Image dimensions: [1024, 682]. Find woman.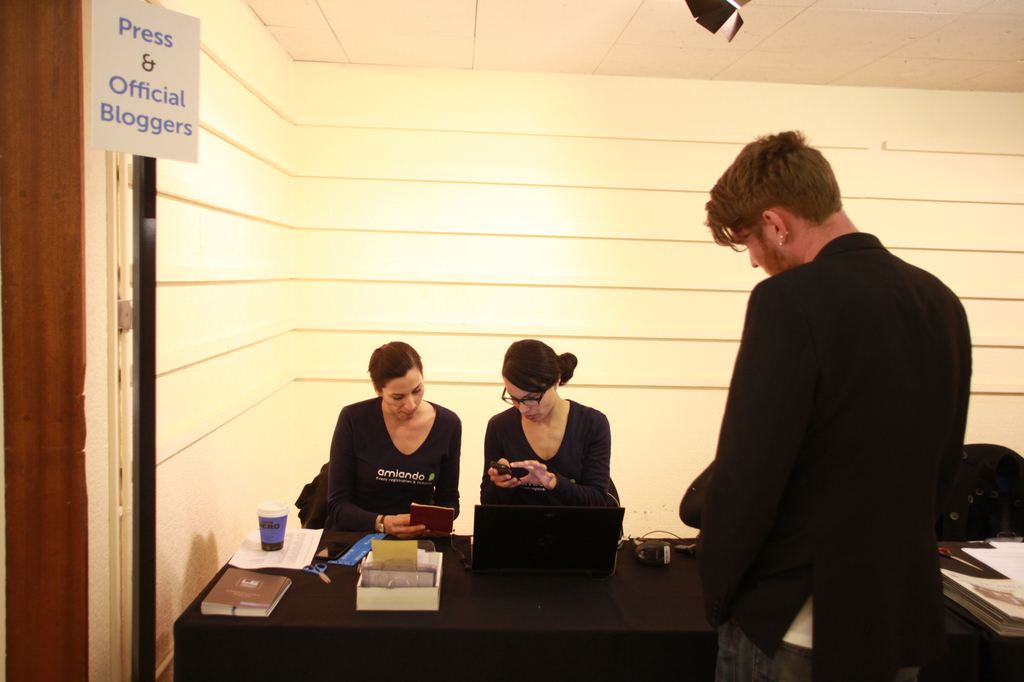
l=475, t=335, r=619, b=510.
